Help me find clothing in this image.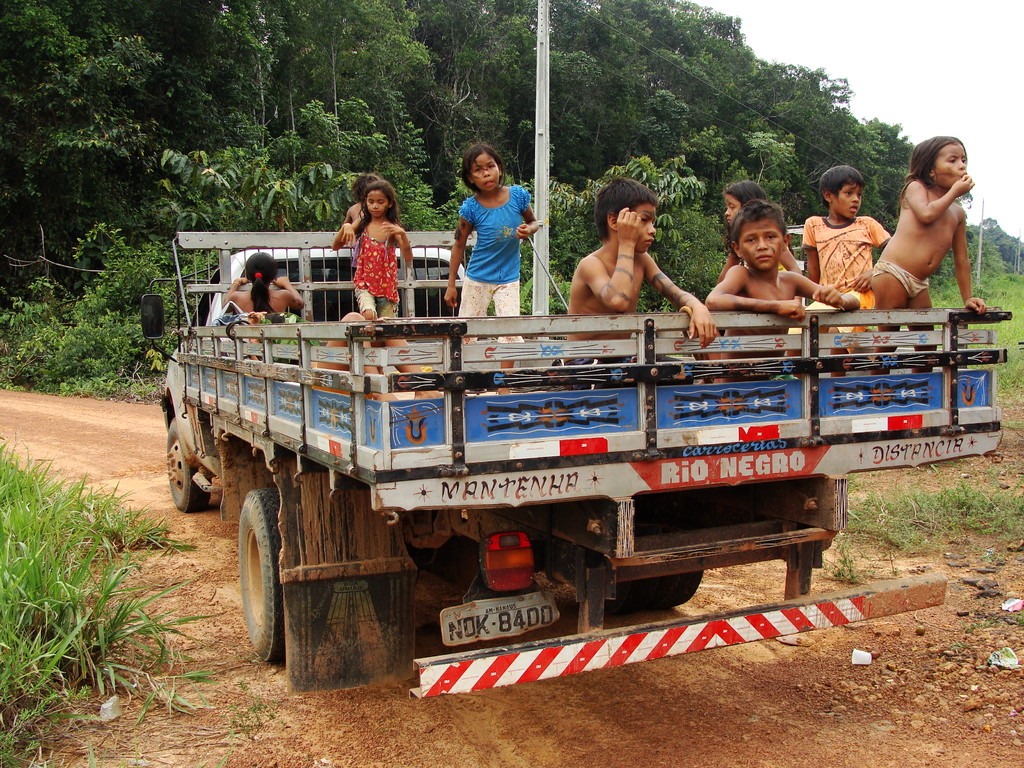
Found it: 456,193,530,349.
